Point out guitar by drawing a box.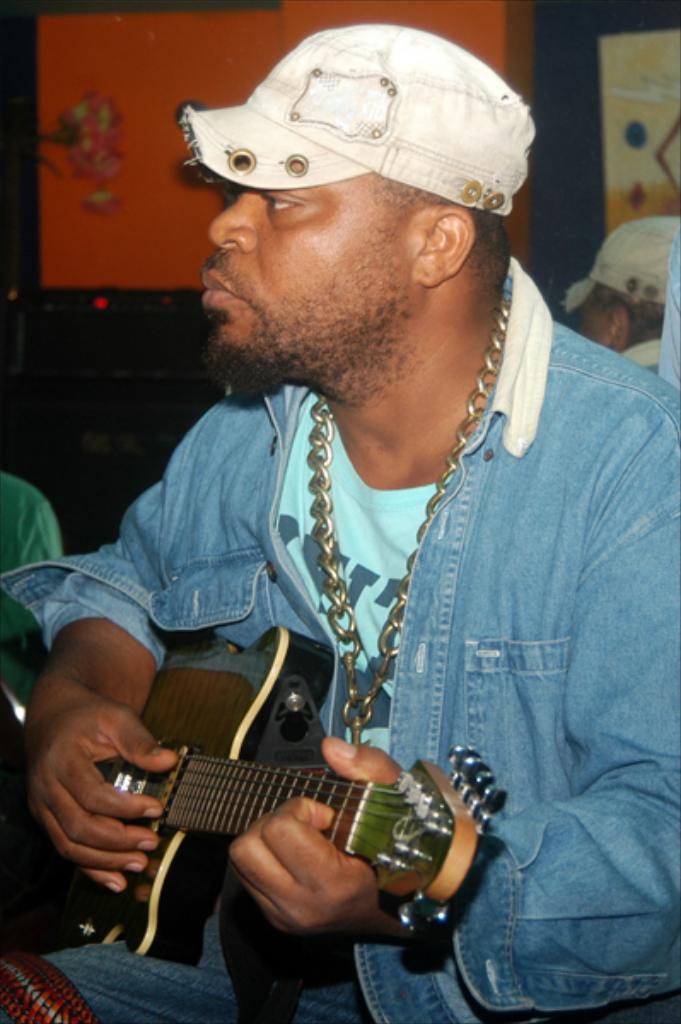
bbox(106, 696, 498, 951).
